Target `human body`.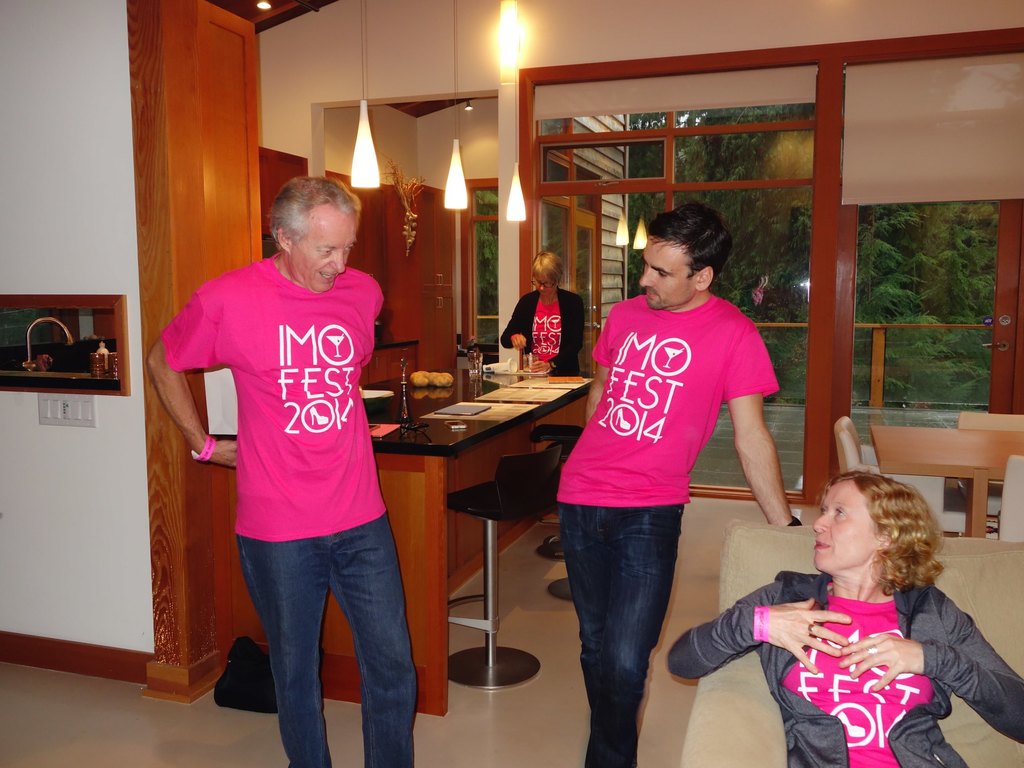
Target region: bbox(143, 178, 426, 763).
